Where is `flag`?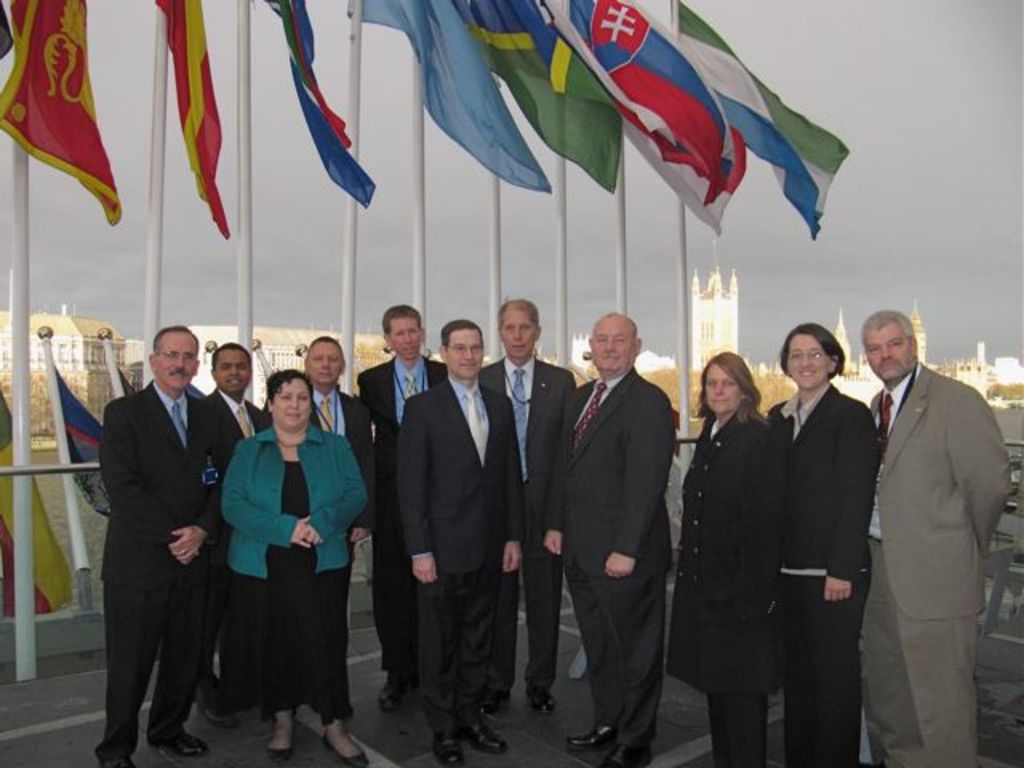
x1=0 y1=21 x2=118 y2=254.
